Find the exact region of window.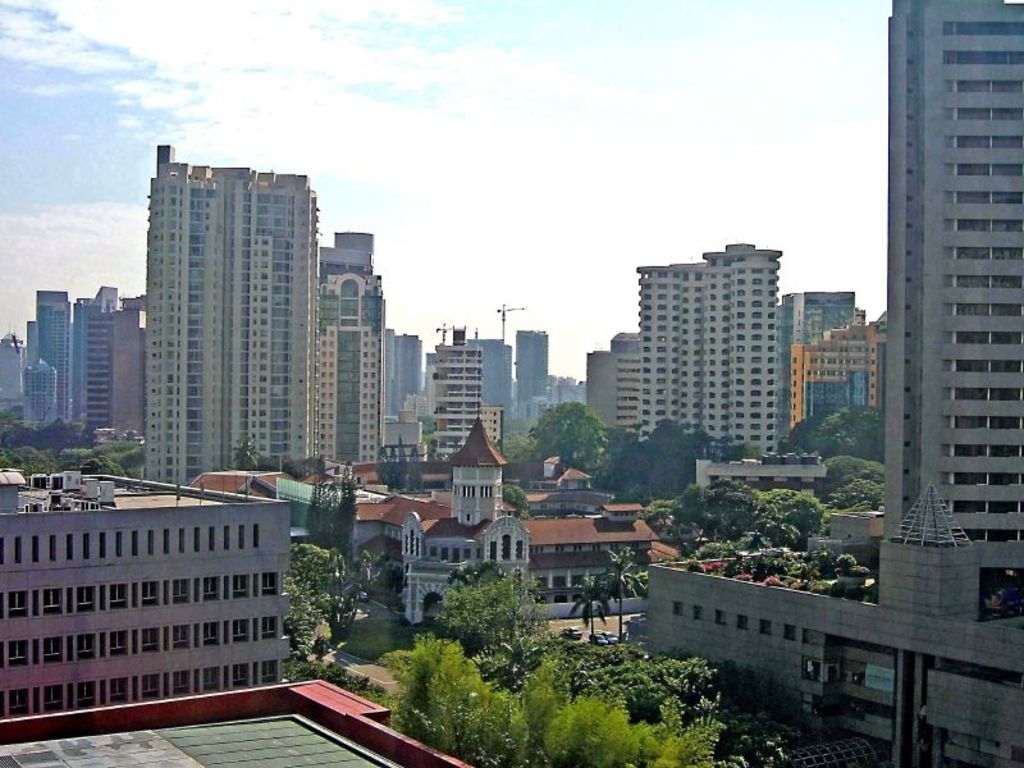
Exact region: Rect(671, 600, 680, 616).
